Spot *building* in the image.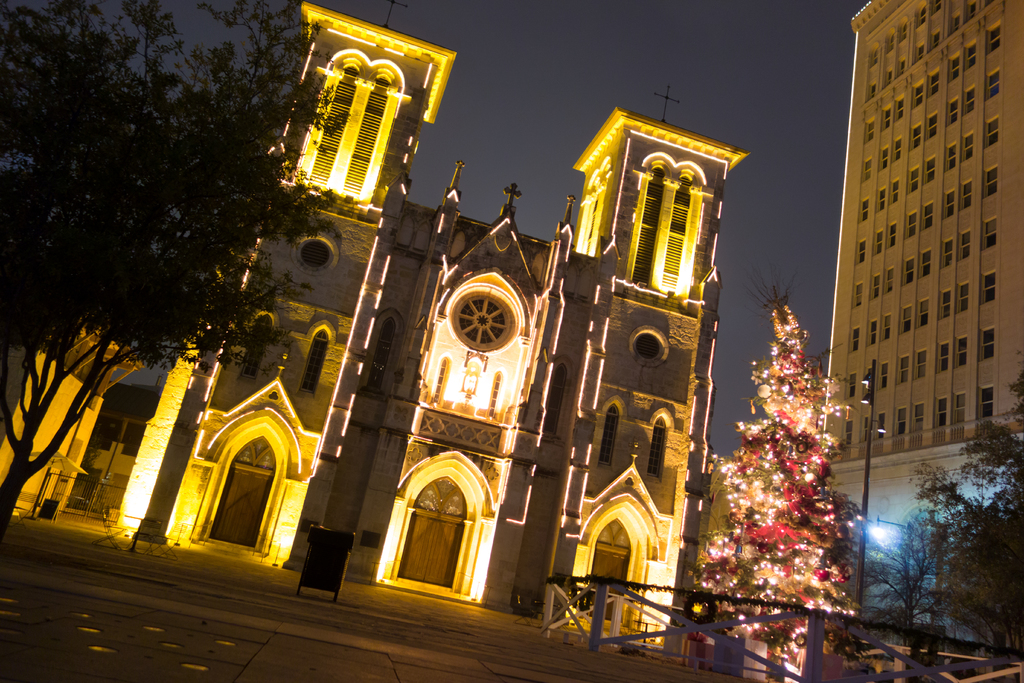
*building* found at [107, 5, 753, 639].
